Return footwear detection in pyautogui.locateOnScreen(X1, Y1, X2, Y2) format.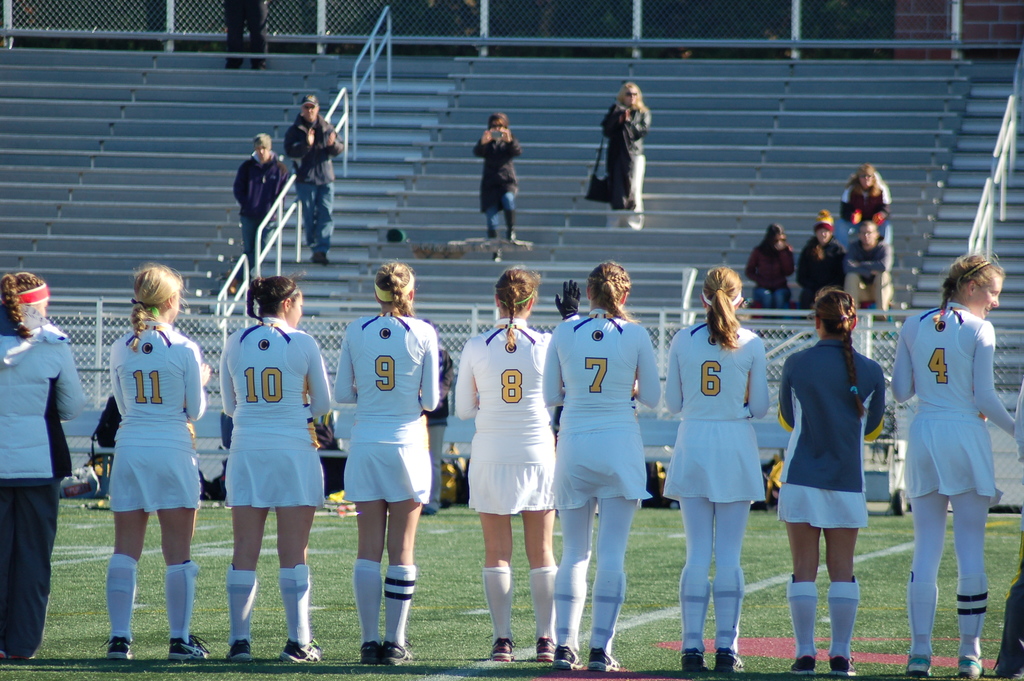
pyautogui.locateOnScreen(790, 656, 819, 677).
